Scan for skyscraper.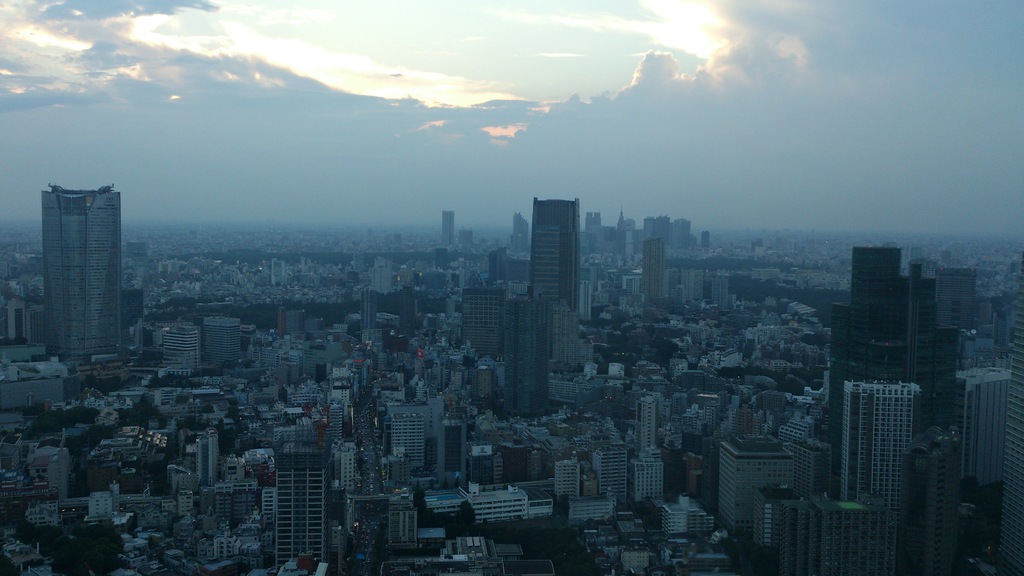
Scan result: (left=529, top=196, right=578, bottom=310).
